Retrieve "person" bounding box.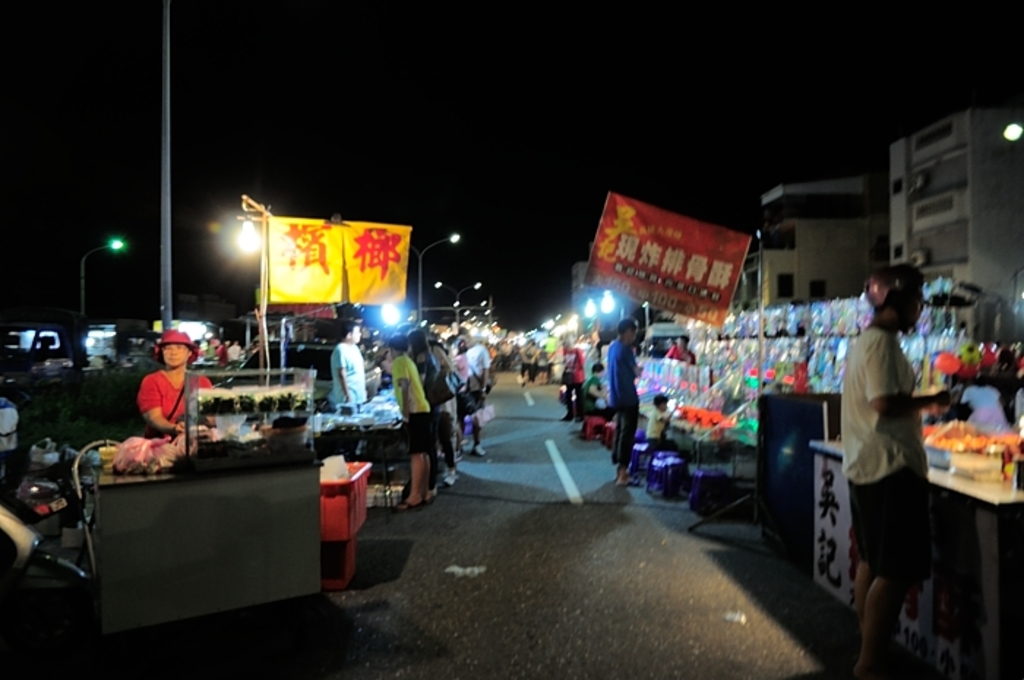
Bounding box: region(607, 313, 641, 486).
